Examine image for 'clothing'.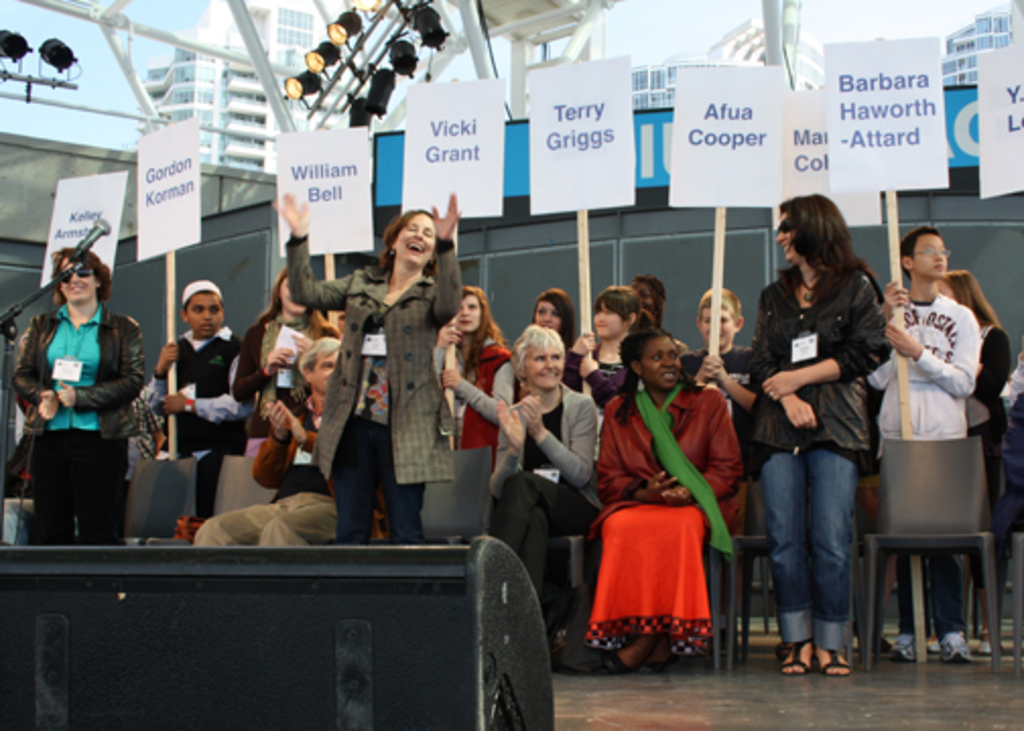
Examination result: (x1=870, y1=294, x2=973, y2=465).
